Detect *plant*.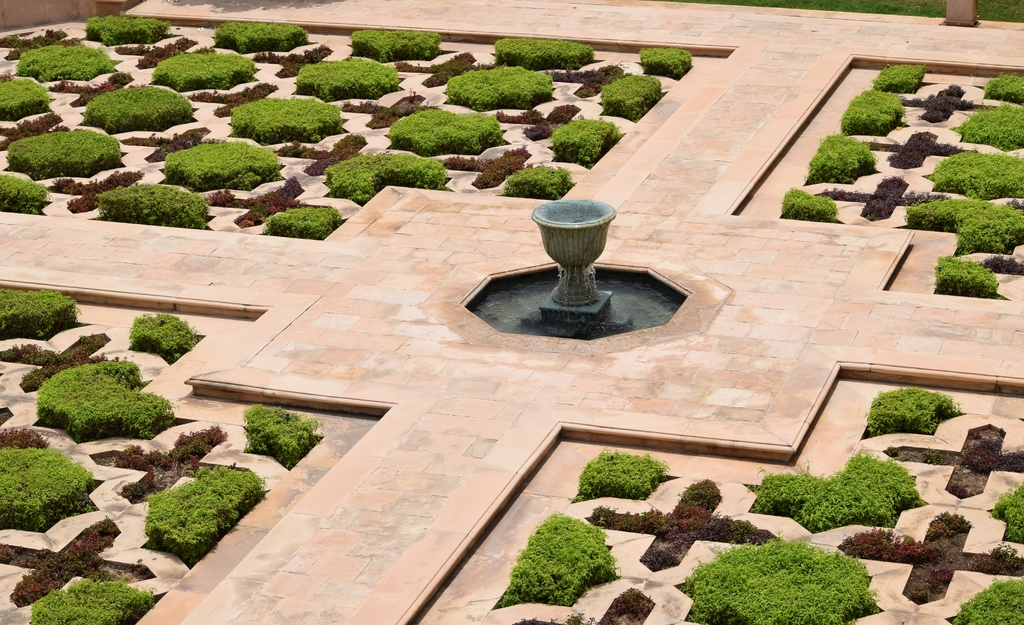
Detected at [349,27,446,56].
